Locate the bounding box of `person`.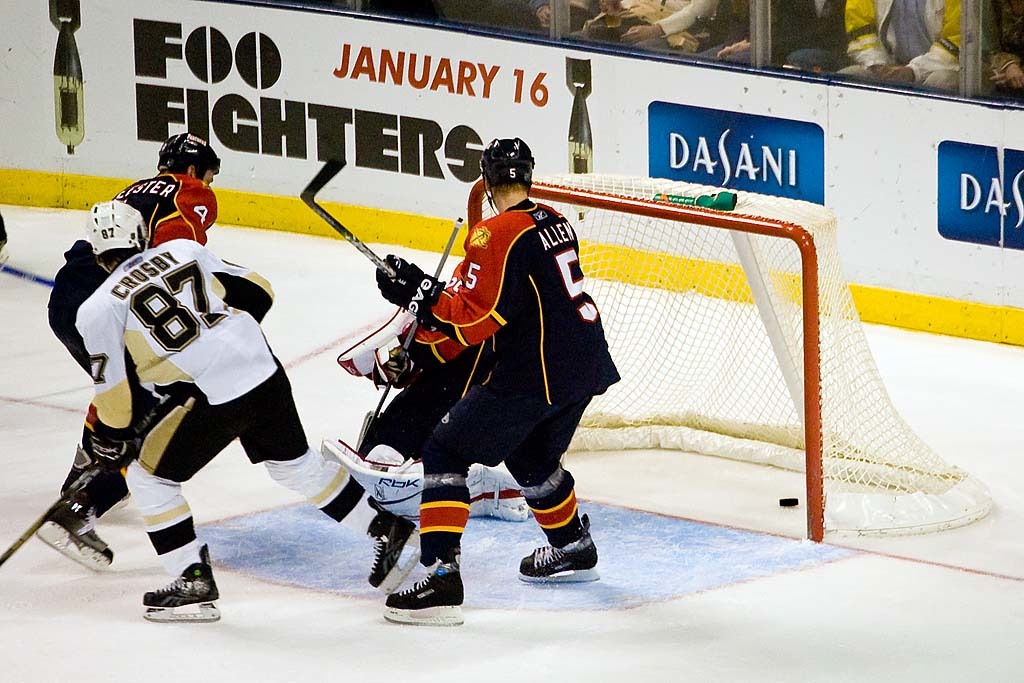
Bounding box: crop(63, 201, 424, 627).
